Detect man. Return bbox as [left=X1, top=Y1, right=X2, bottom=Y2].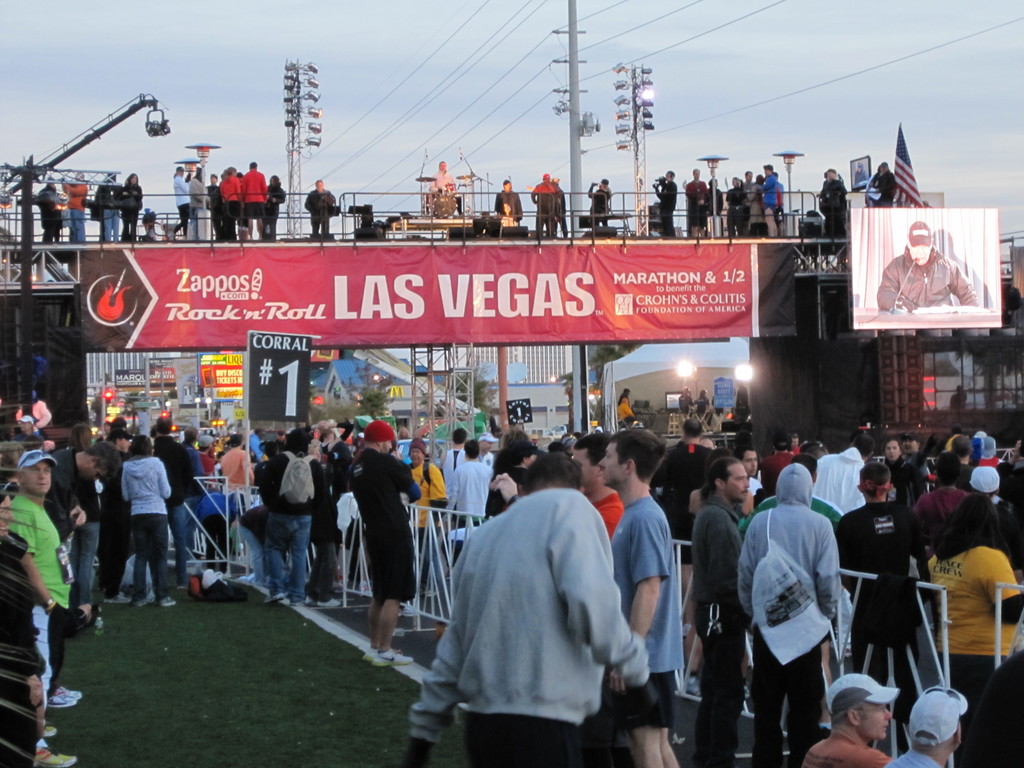
[left=487, top=175, right=532, bottom=228].
